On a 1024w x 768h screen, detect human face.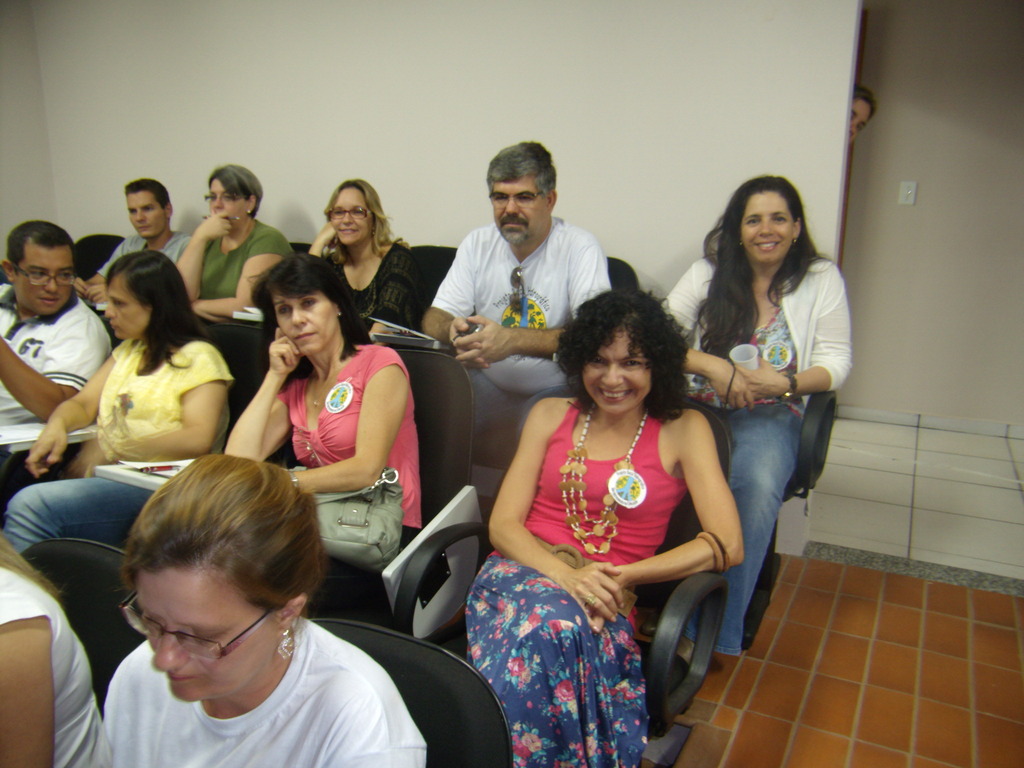
737 188 794 266.
